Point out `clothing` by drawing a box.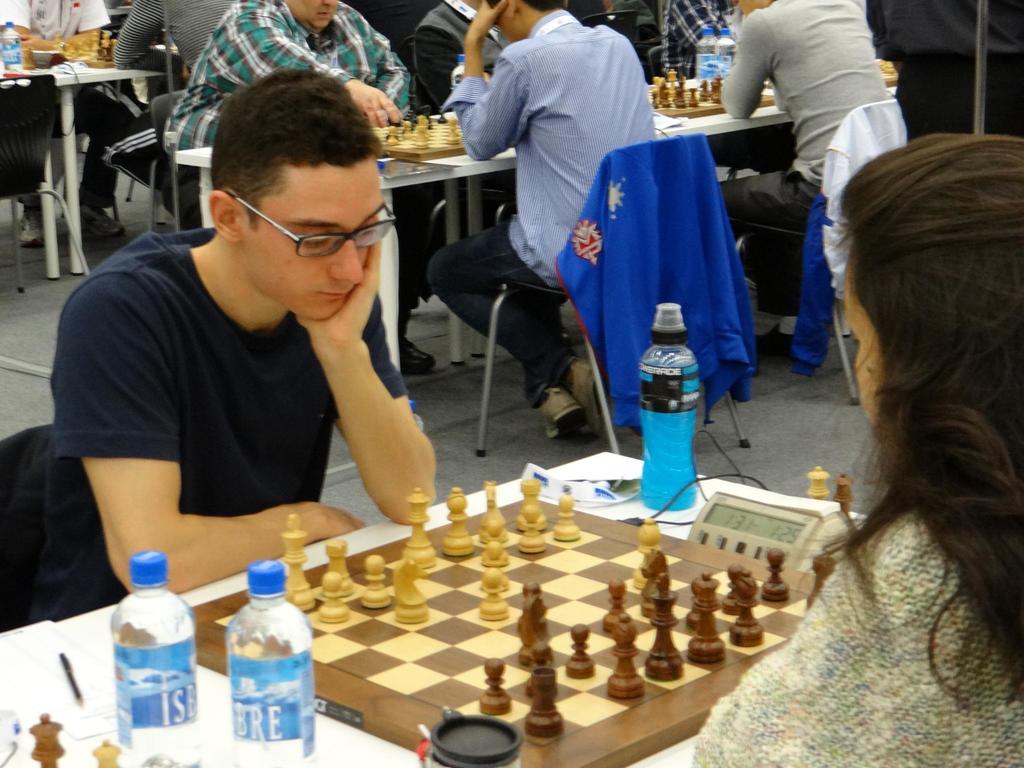
locate(699, 509, 1023, 767).
